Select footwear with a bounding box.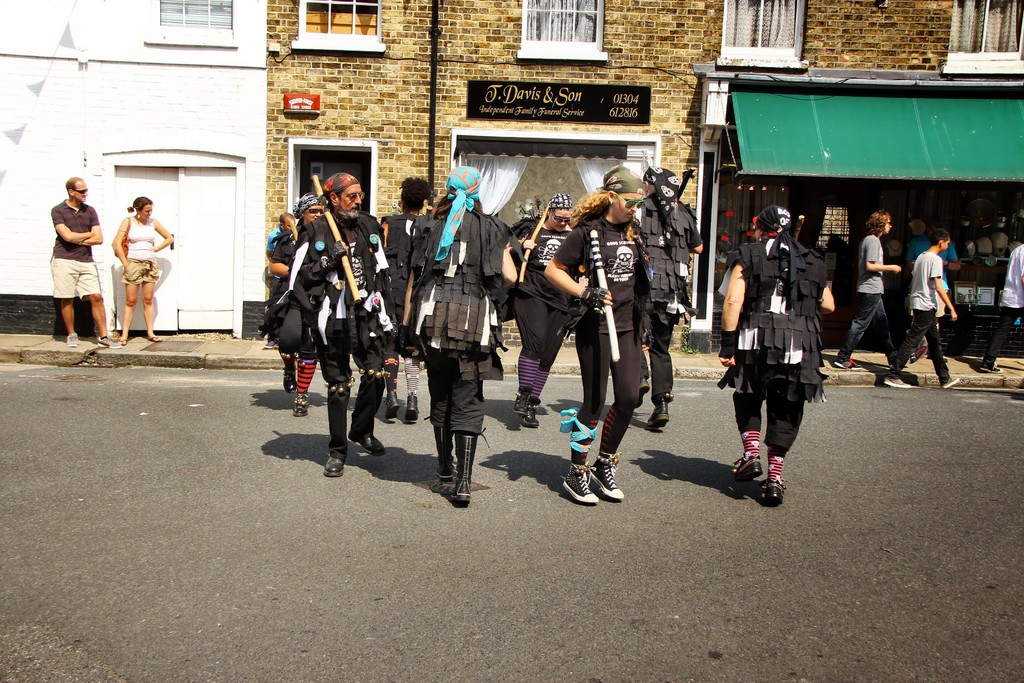
box=[758, 477, 785, 507].
